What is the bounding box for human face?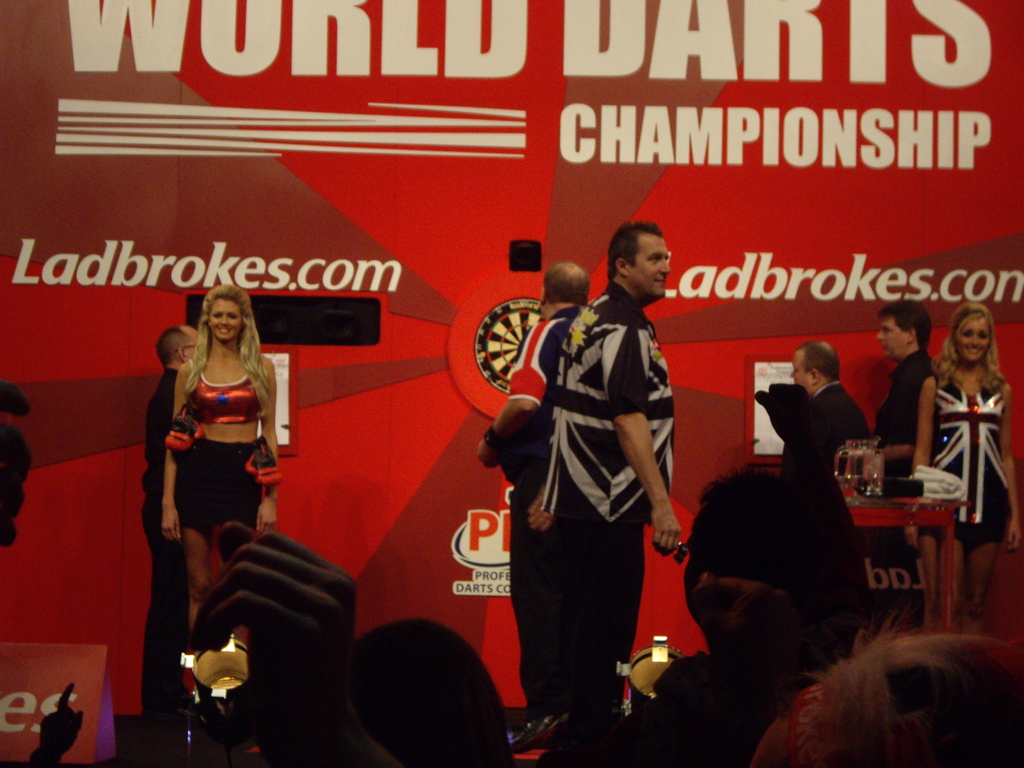
x1=954 y1=318 x2=991 y2=362.
